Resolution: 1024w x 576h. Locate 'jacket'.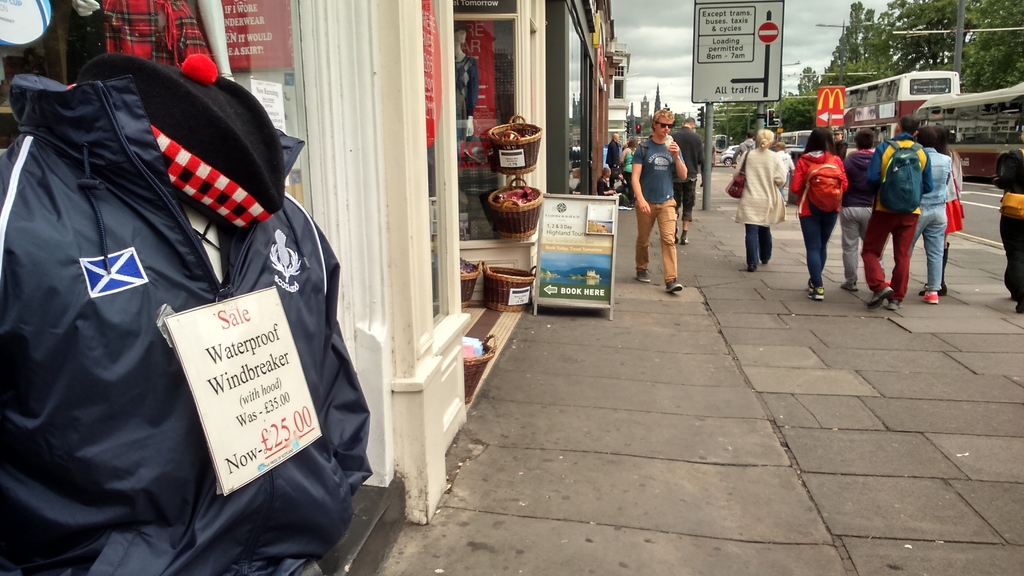
[left=866, top=130, right=935, bottom=217].
